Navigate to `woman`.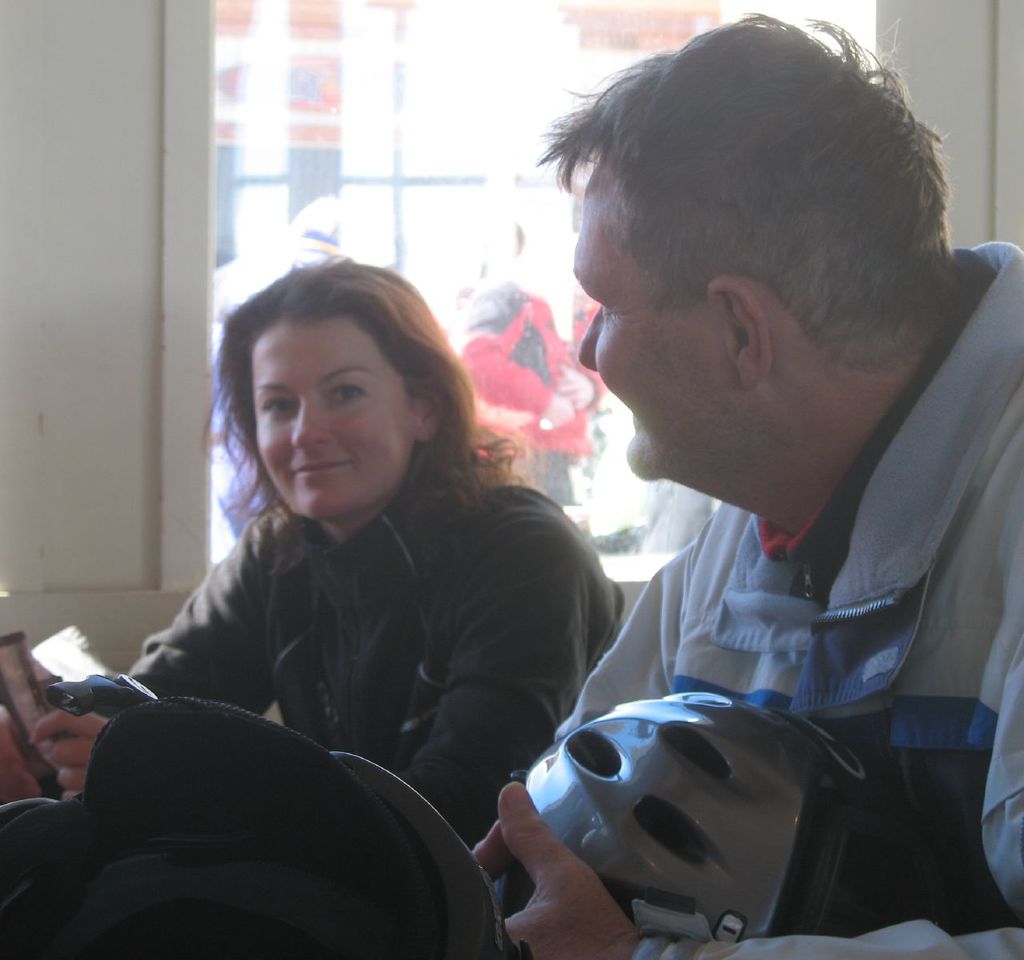
Navigation target: 0:247:654:817.
